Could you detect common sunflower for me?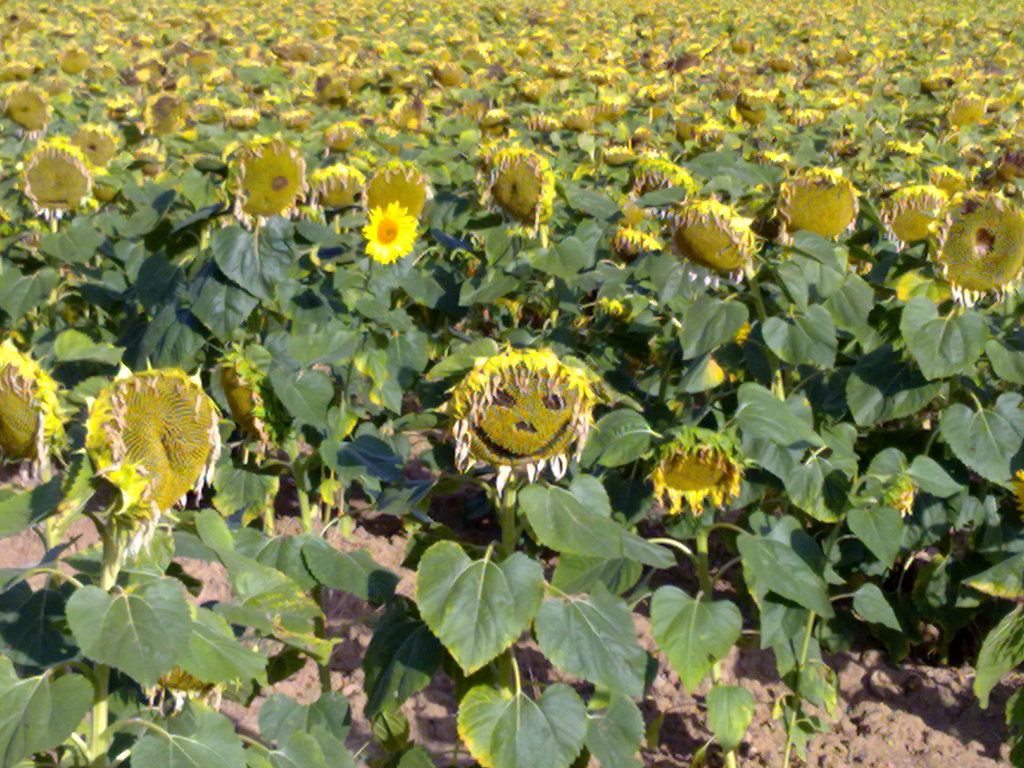
Detection result: region(83, 356, 230, 536).
